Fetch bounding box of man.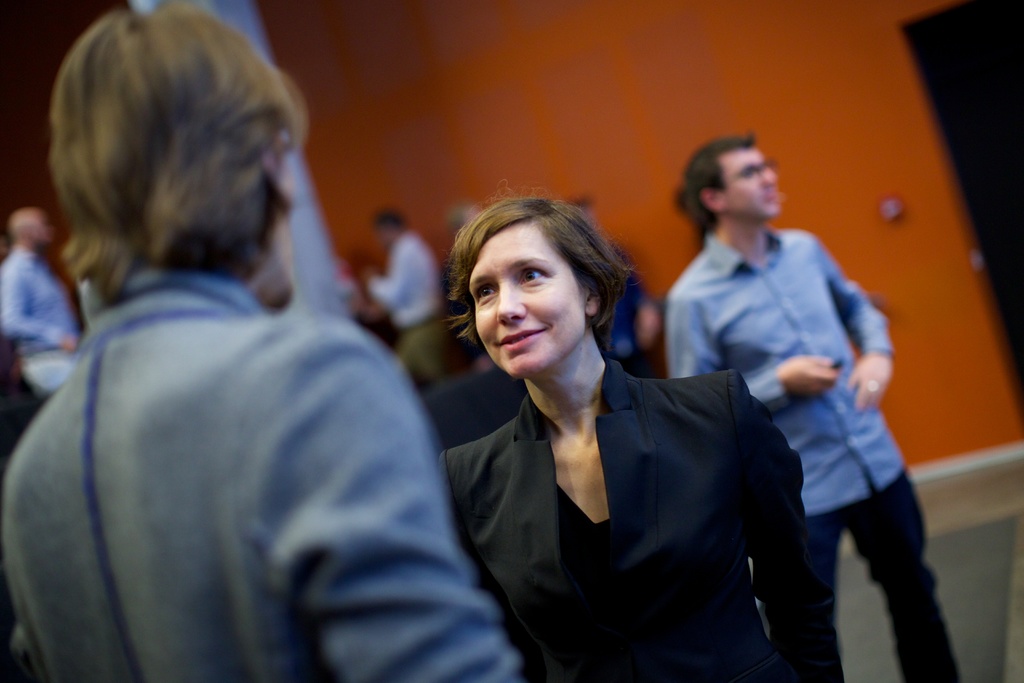
Bbox: [0,207,79,392].
